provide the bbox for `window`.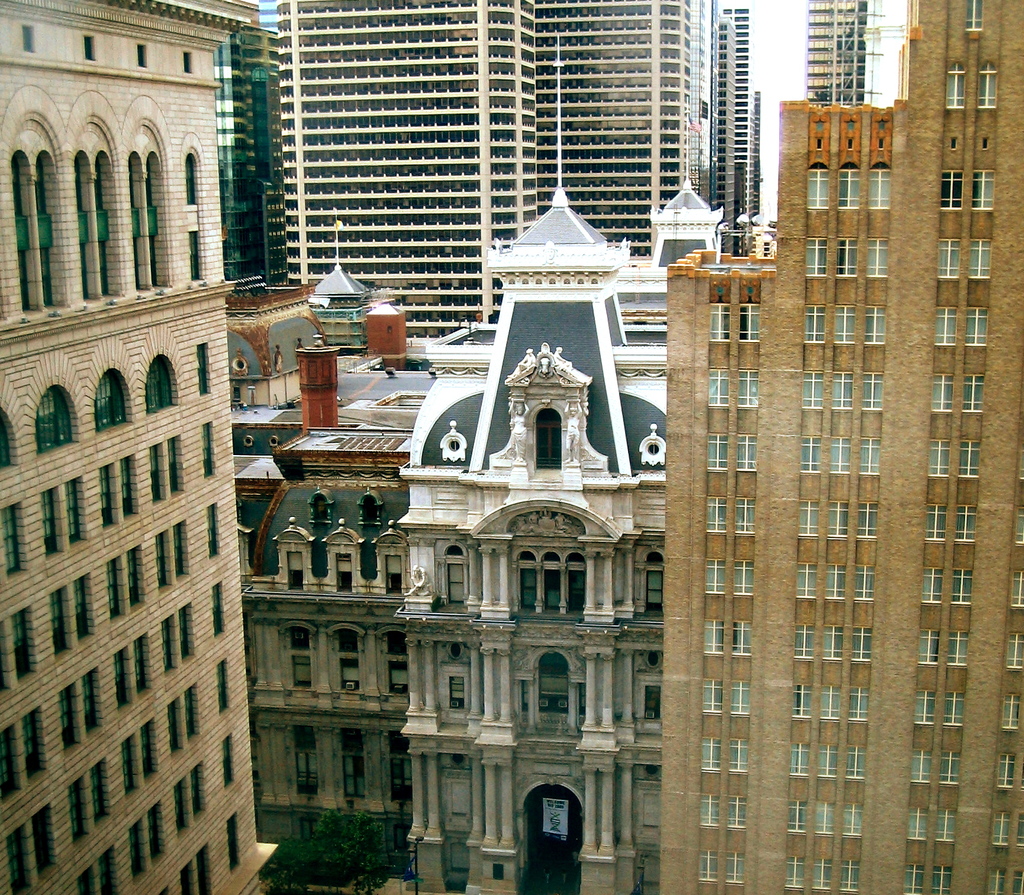
BBox(97, 369, 132, 435).
